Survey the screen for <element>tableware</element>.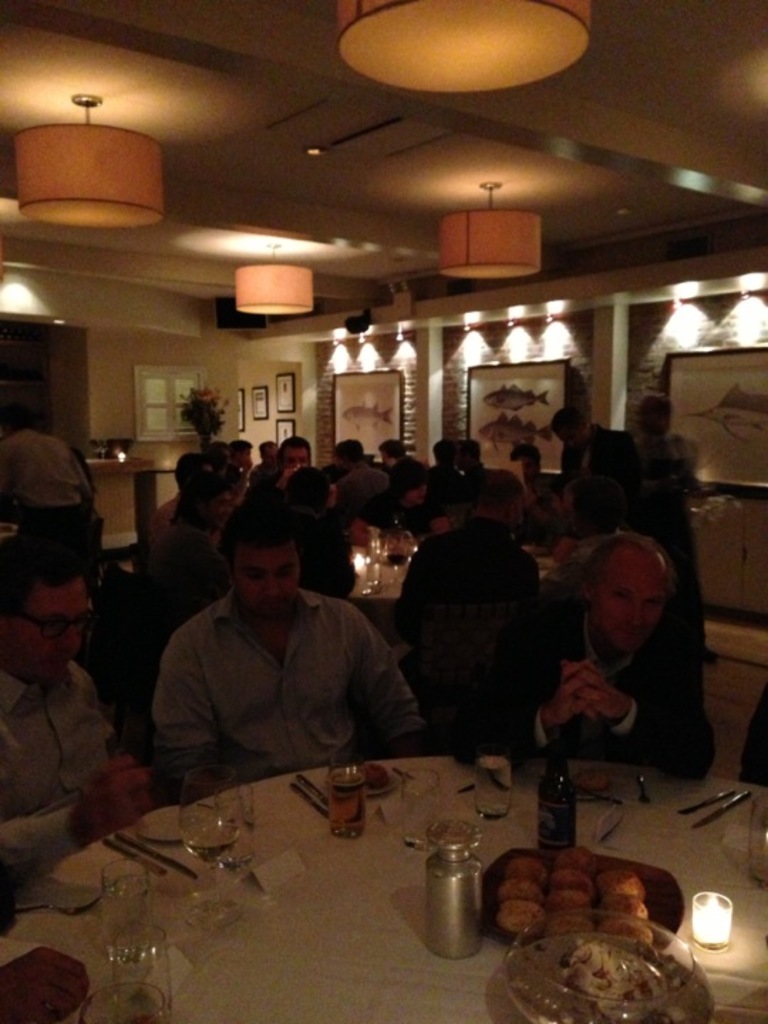
Survey found: pyautogui.locateOnScreen(476, 761, 512, 816).
